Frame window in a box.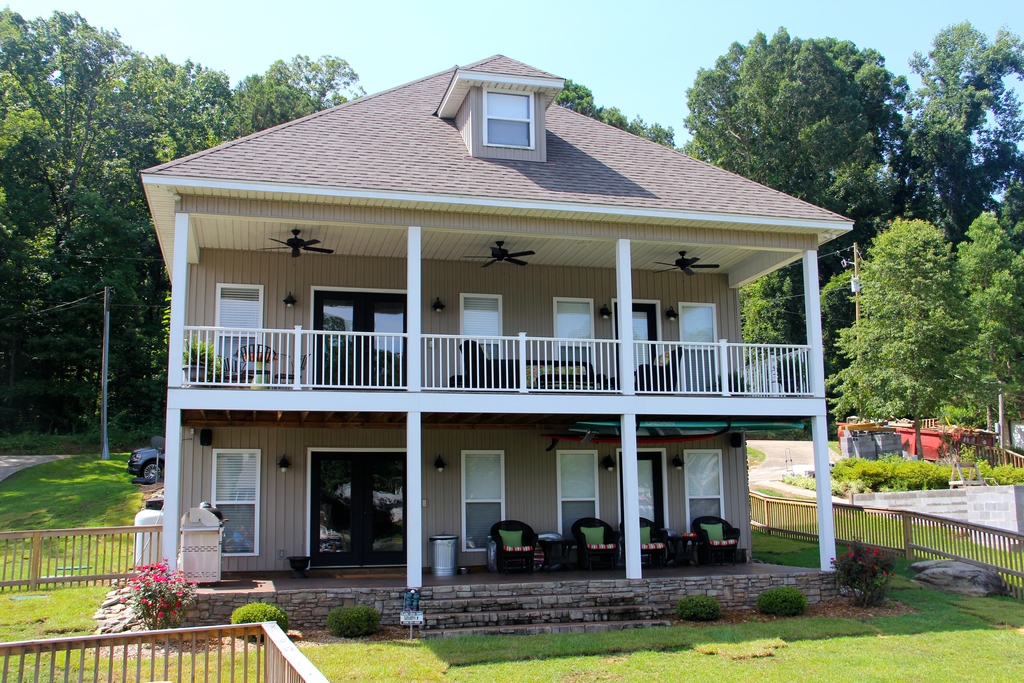
678/304/720/349.
